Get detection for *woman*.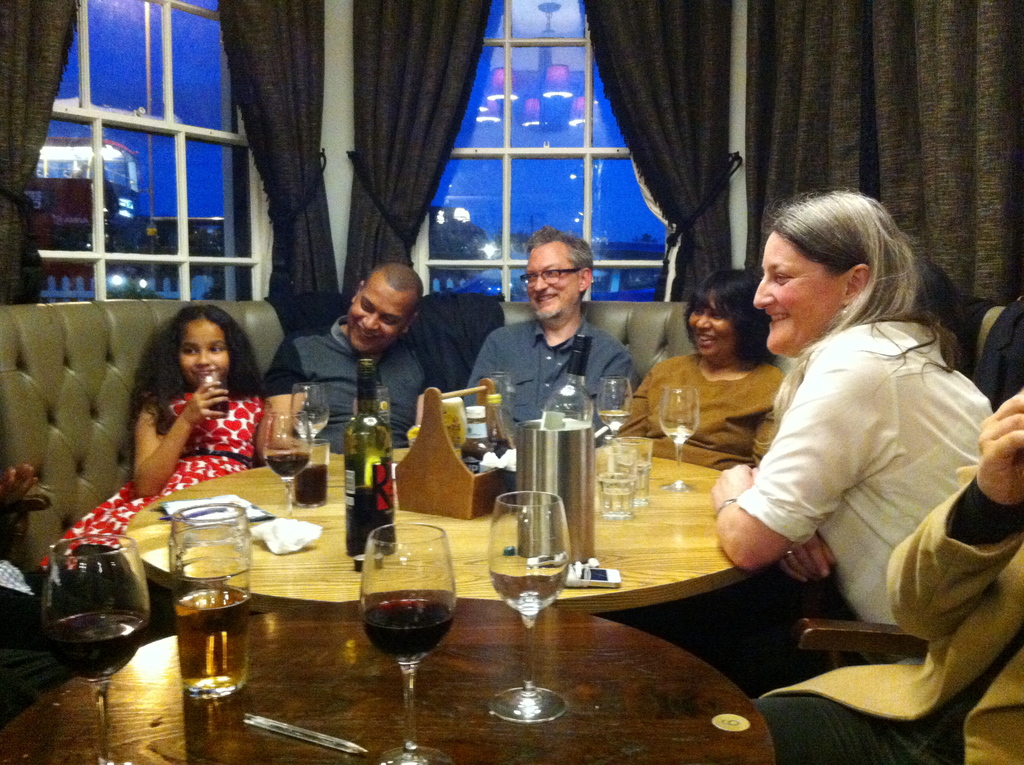
Detection: <region>616, 268, 783, 469</region>.
